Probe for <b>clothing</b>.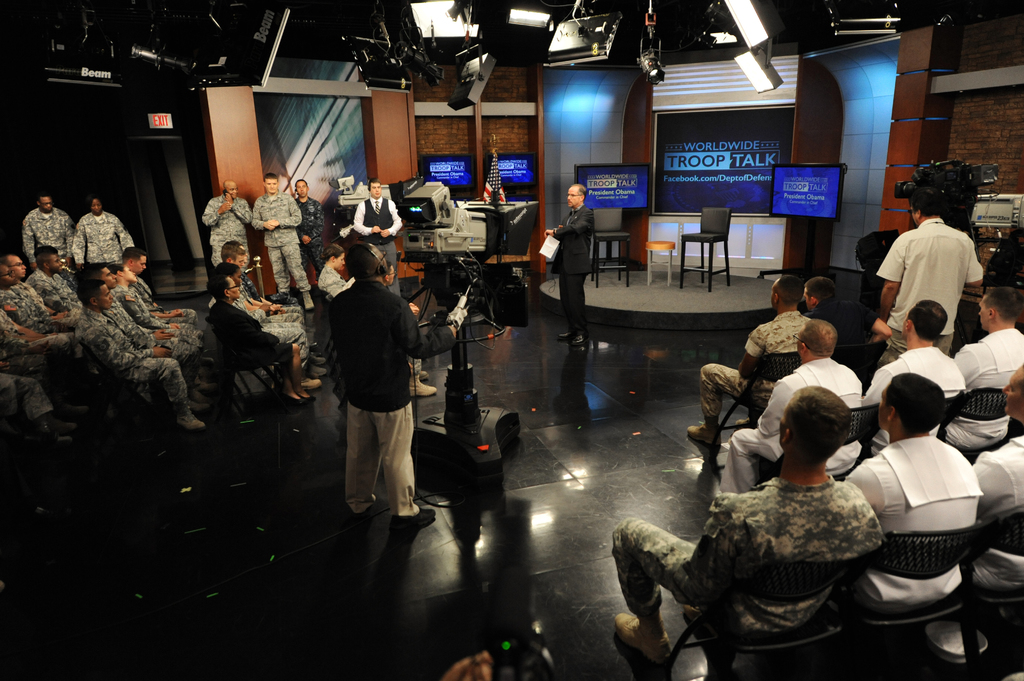
Probe result: {"left": 101, "top": 274, "right": 195, "bottom": 351}.
